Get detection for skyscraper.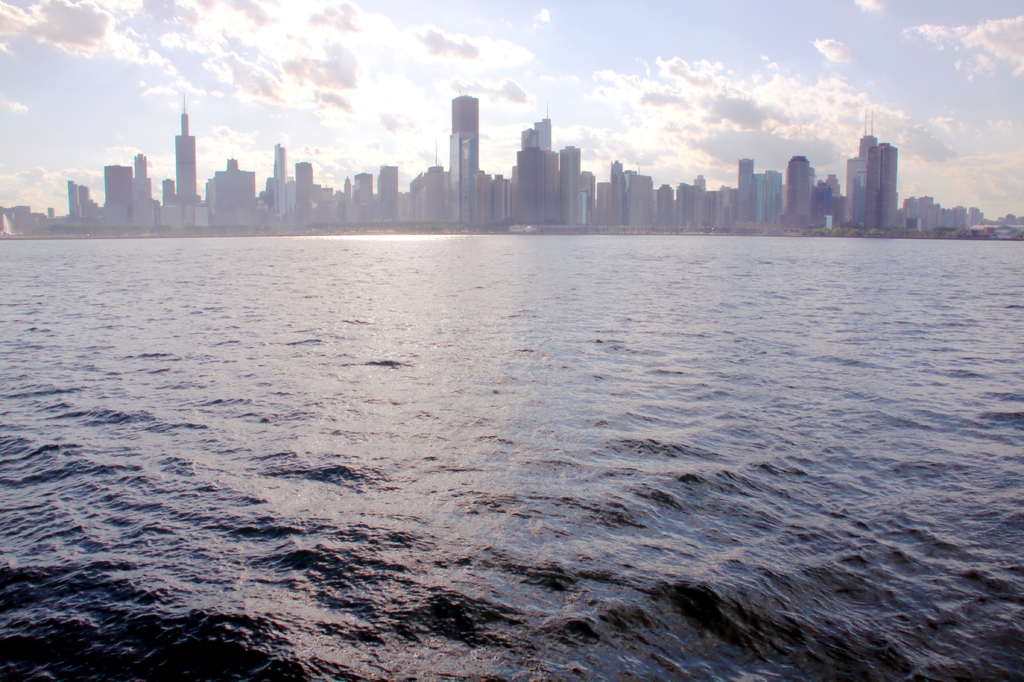
Detection: BBox(511, 165, 516, 221).
